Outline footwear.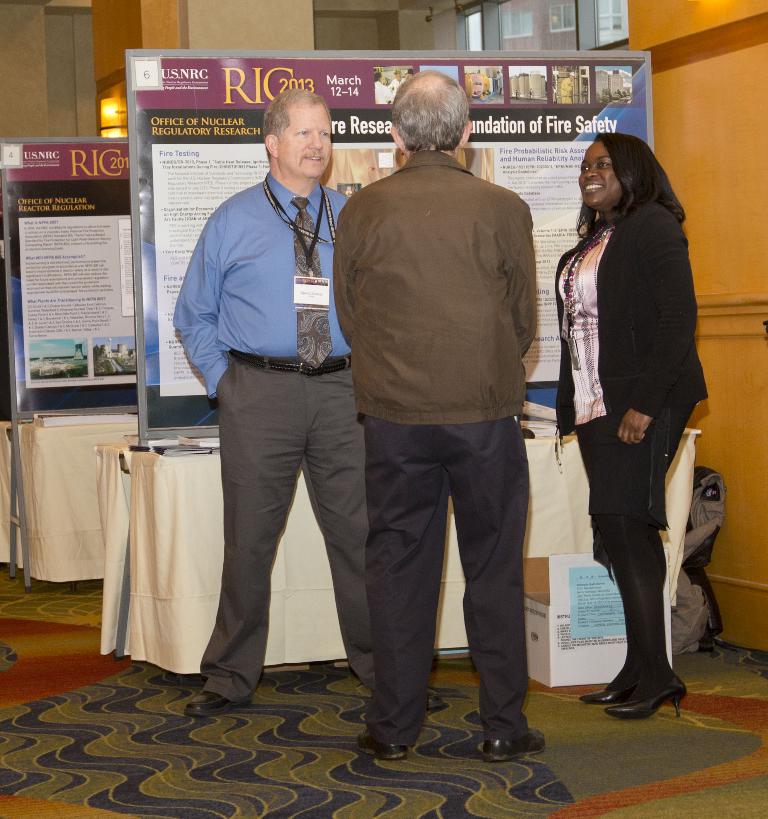
Outline: 427, 690, 443, 709.
